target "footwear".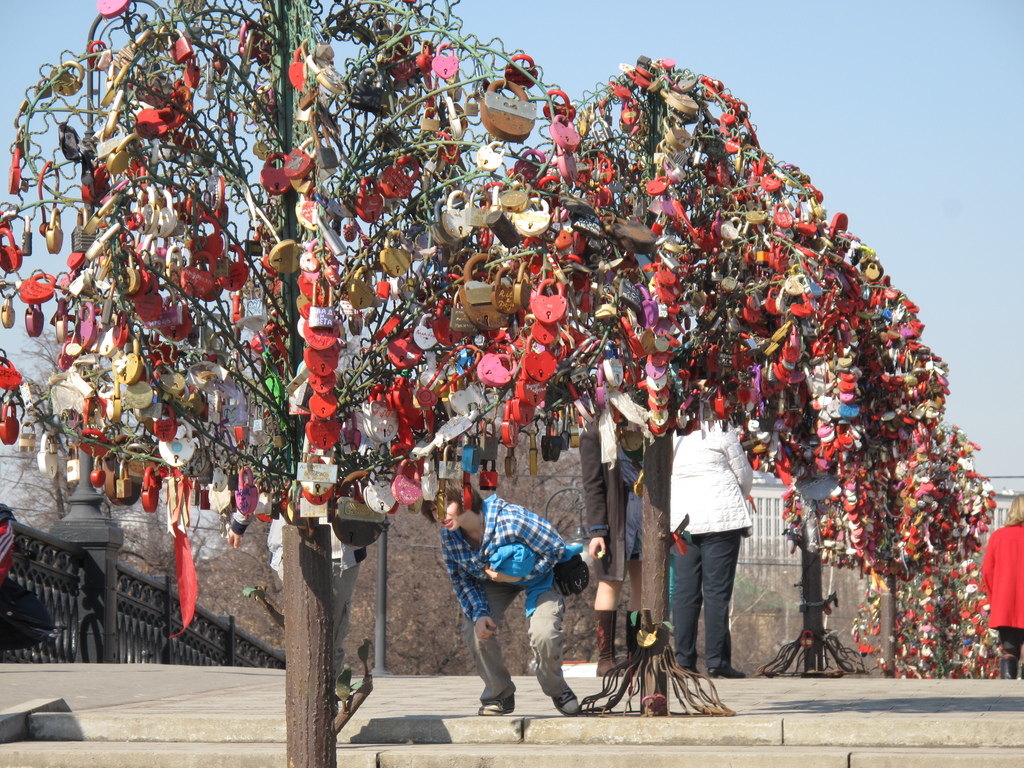
Target region: Rect(710, 662, 749, 683).
